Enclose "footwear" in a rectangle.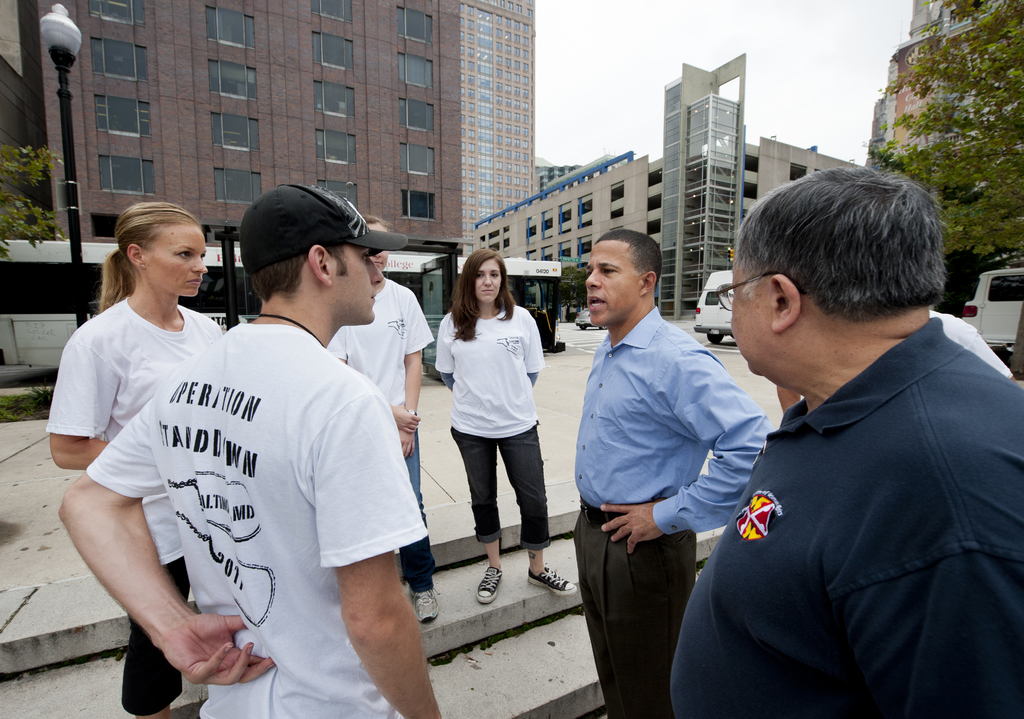
[475, 565, 500, 602].
